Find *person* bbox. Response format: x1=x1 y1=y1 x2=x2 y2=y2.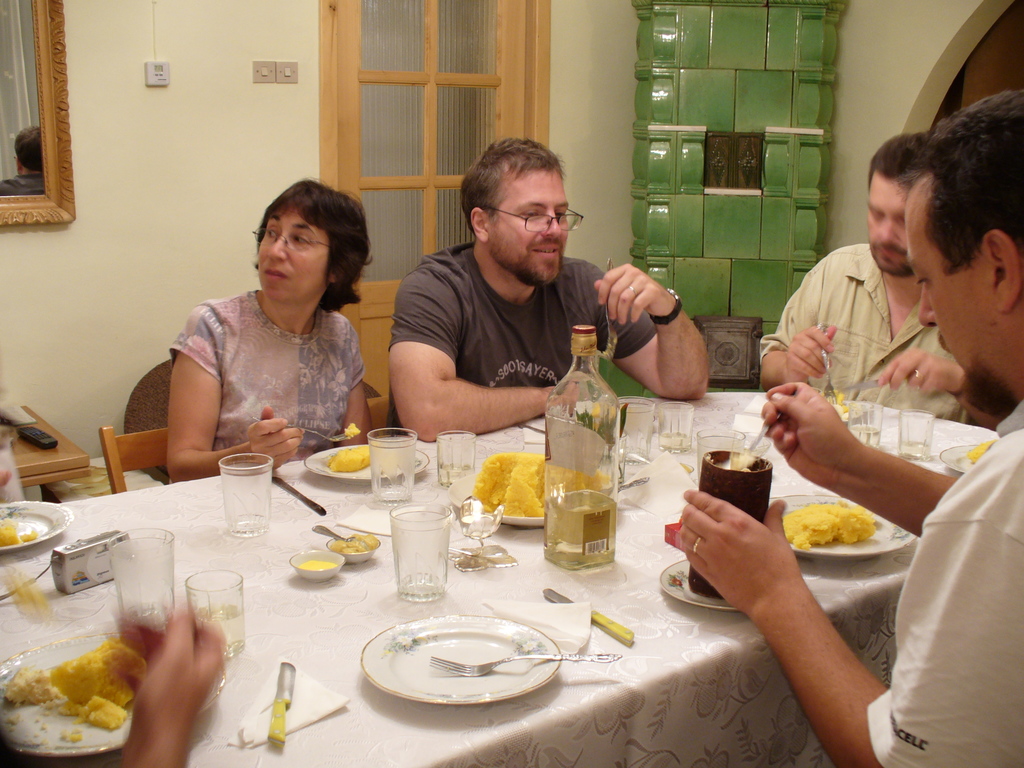
x1=386 y1=135 x2=714 y2=450.
